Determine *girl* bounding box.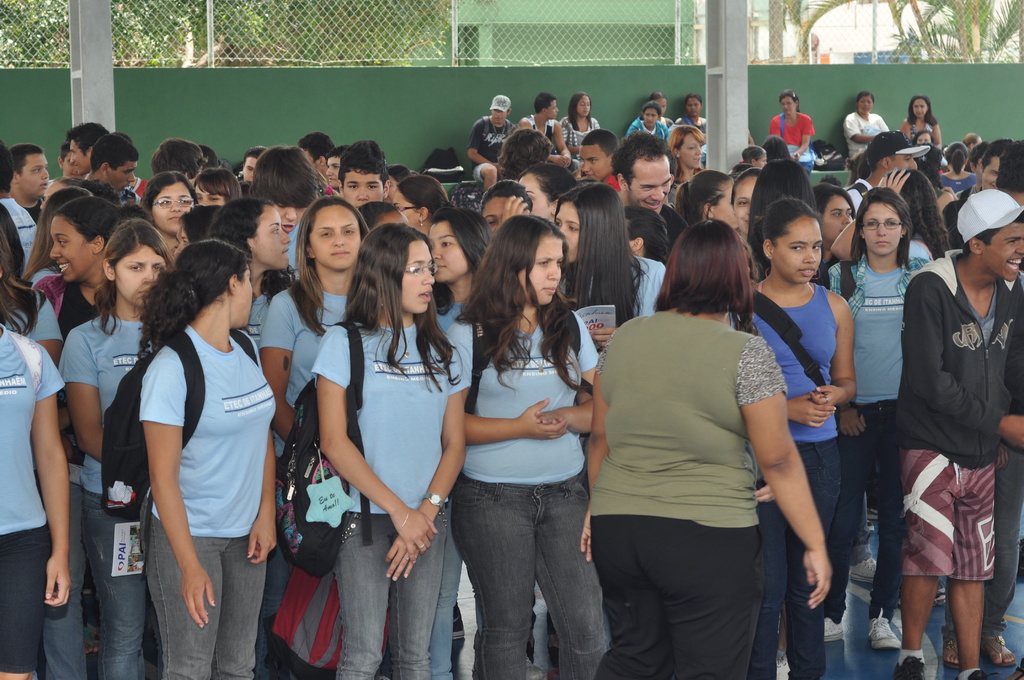
Determined: pyautogui.locateOnScreen(145, 169, 198, 259).
